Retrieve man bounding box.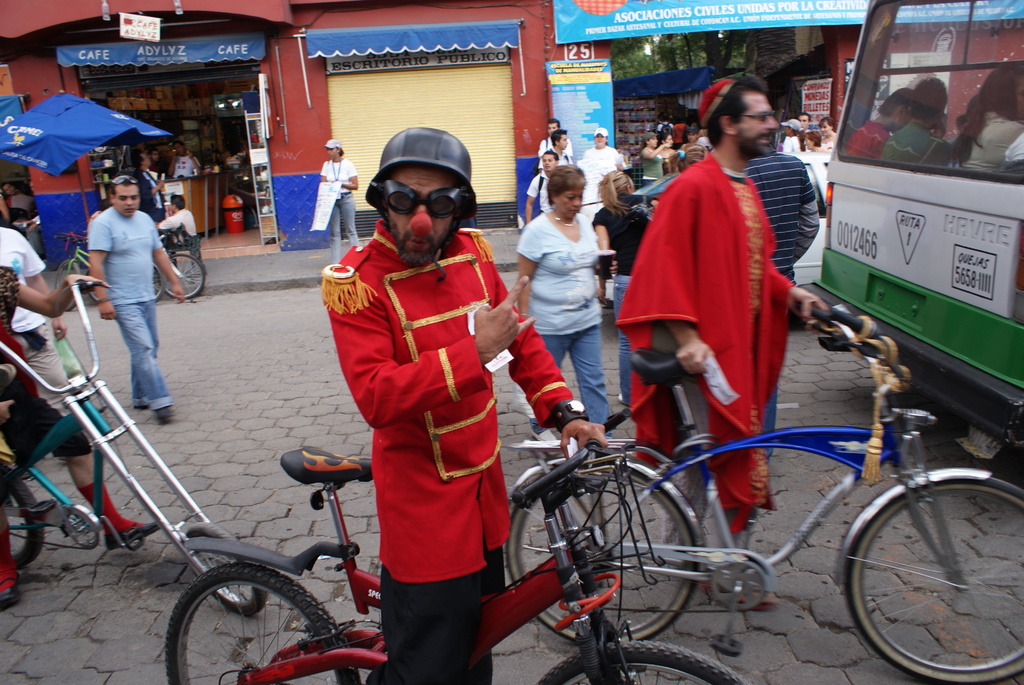
Bounding box: rect(554, 133, 578, 167).
